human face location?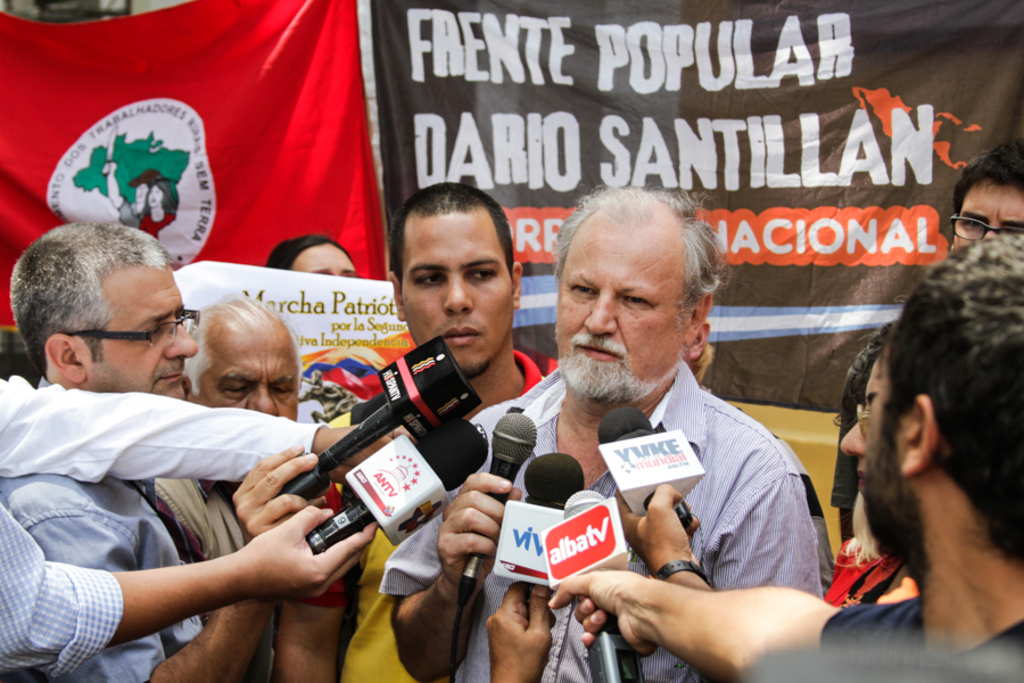
858, 357, 906, 558
